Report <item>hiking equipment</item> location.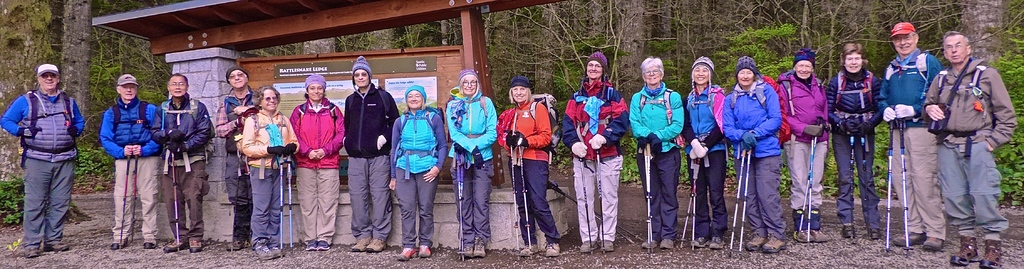
Report: 166/148/180/250.
